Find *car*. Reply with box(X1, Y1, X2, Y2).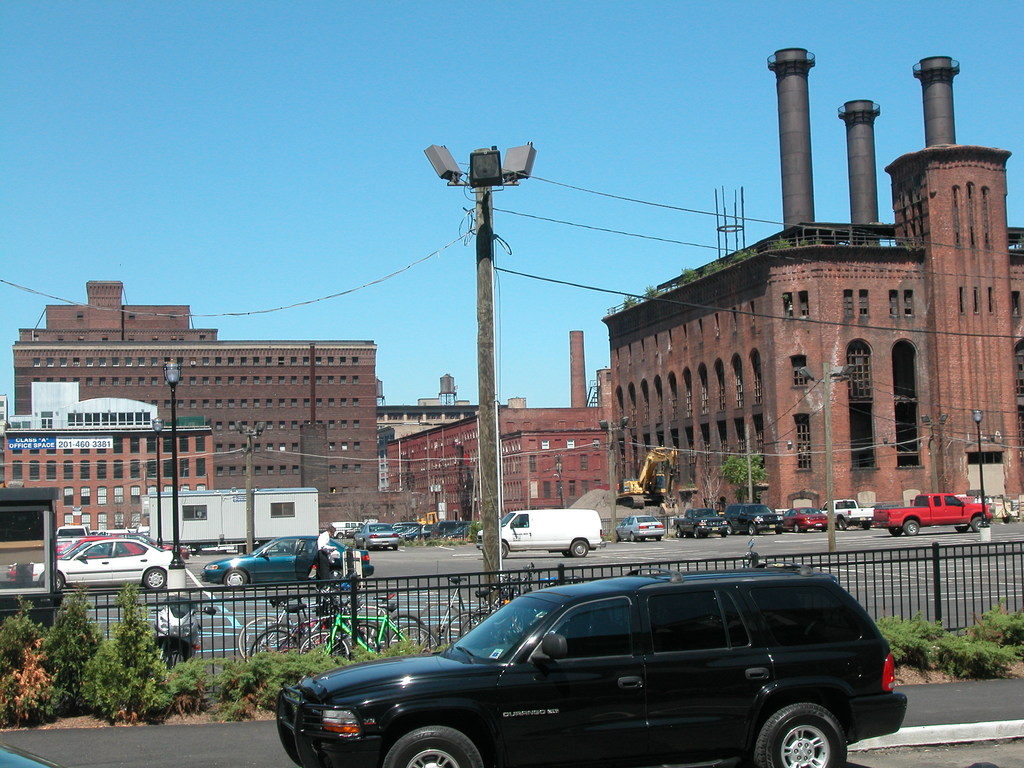
box(274, 566, 908, 767).
